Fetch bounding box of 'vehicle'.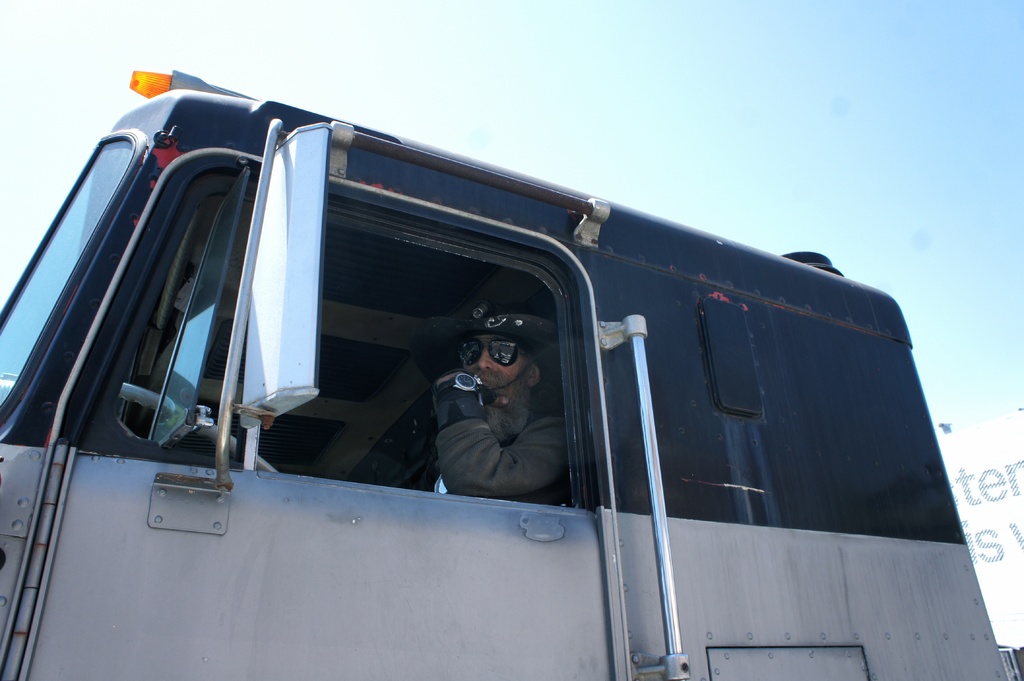
Bbox: (0, 65, 1023, 680).
